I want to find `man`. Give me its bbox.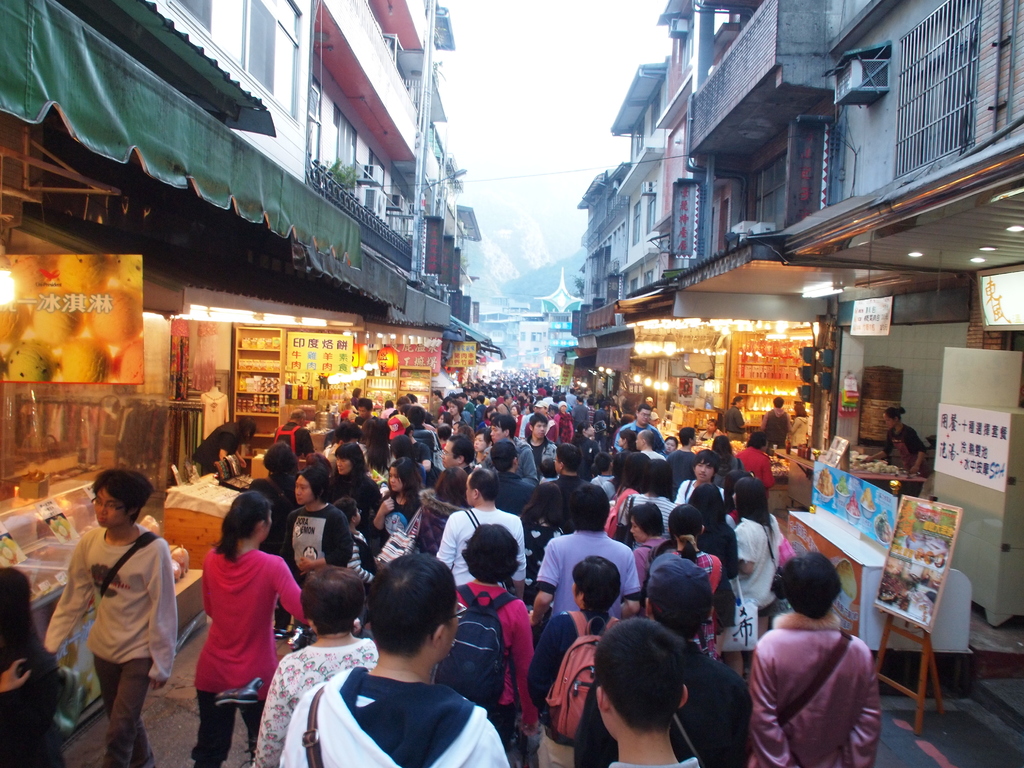
[723,395,758,441].
